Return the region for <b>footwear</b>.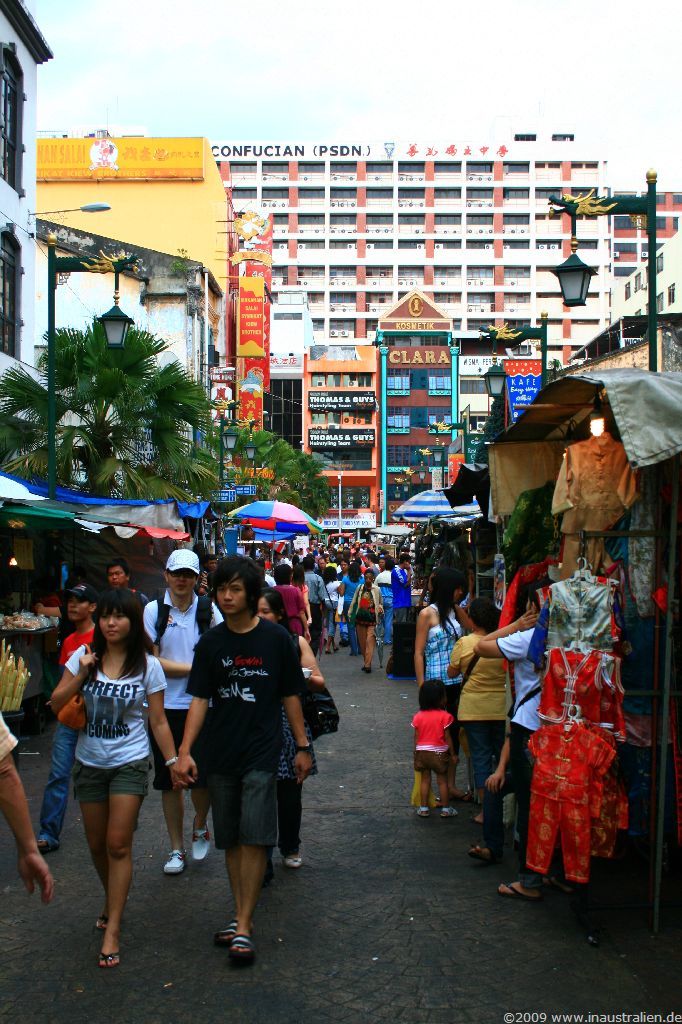
box(564, 891, 578, 896).
